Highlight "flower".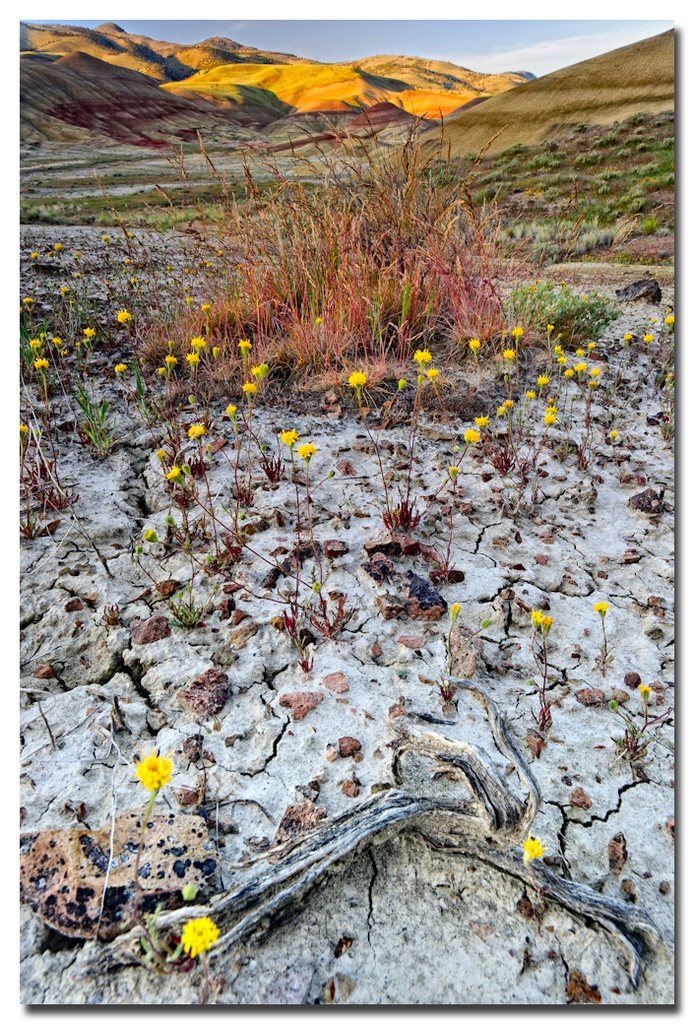
Highlighted region: 133:744:173:789.
